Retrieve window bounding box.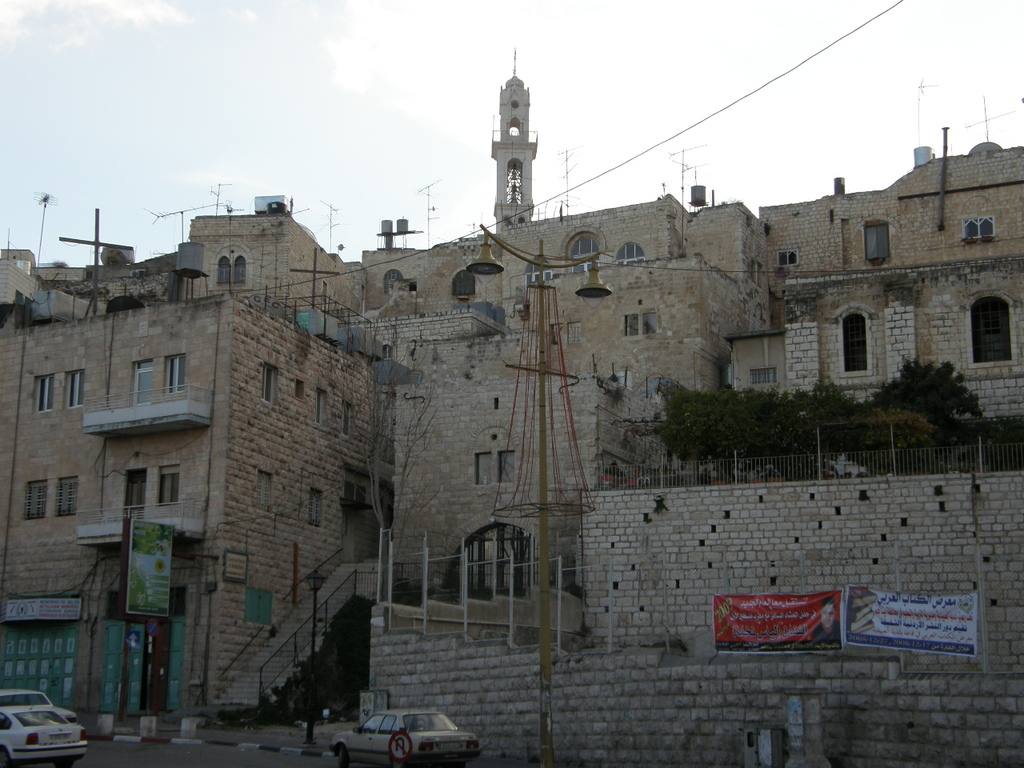
Bounding box: 307, 486, 322, 526.
